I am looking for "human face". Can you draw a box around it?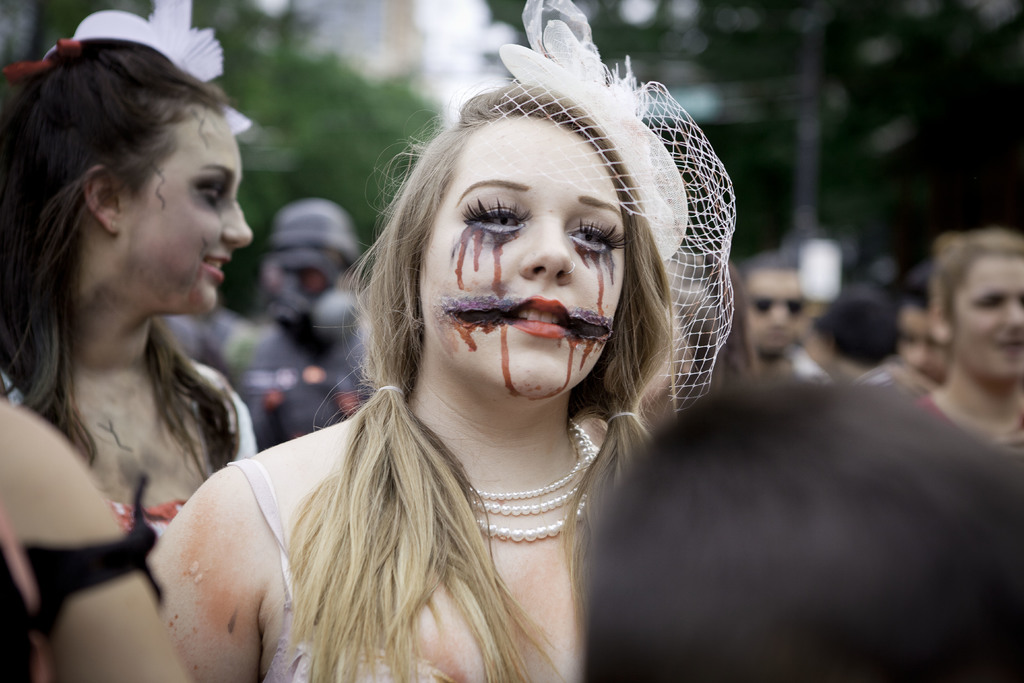
Sure, the bounding box is 952,256,1023,381.
